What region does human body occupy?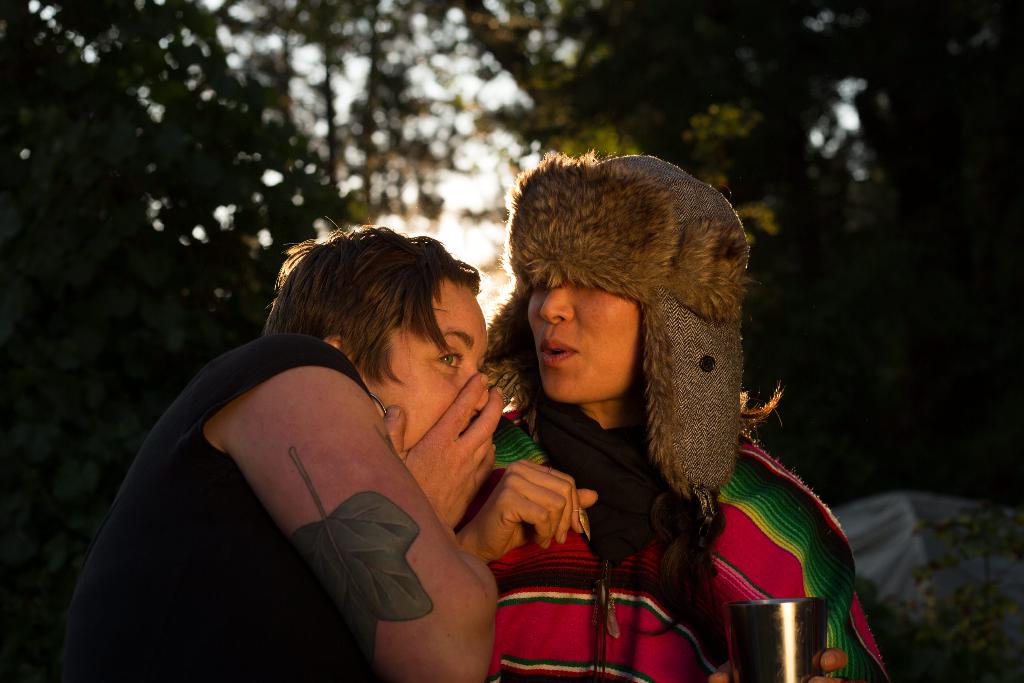
pyautogui.locateOnScreen(452, 147, 886, 682).
